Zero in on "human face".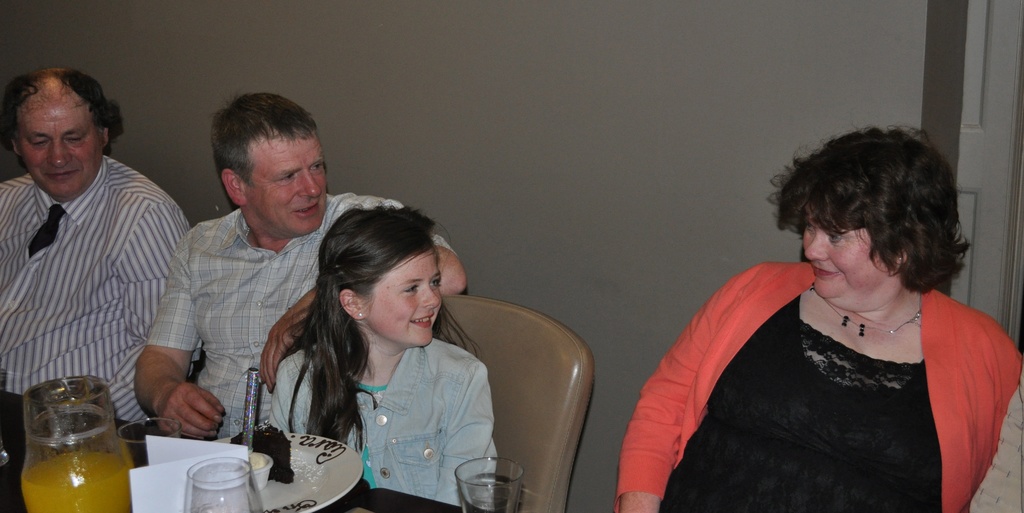
Zeroed in: pyautogui.locateOnScreen(250, 134, 332, 236).
